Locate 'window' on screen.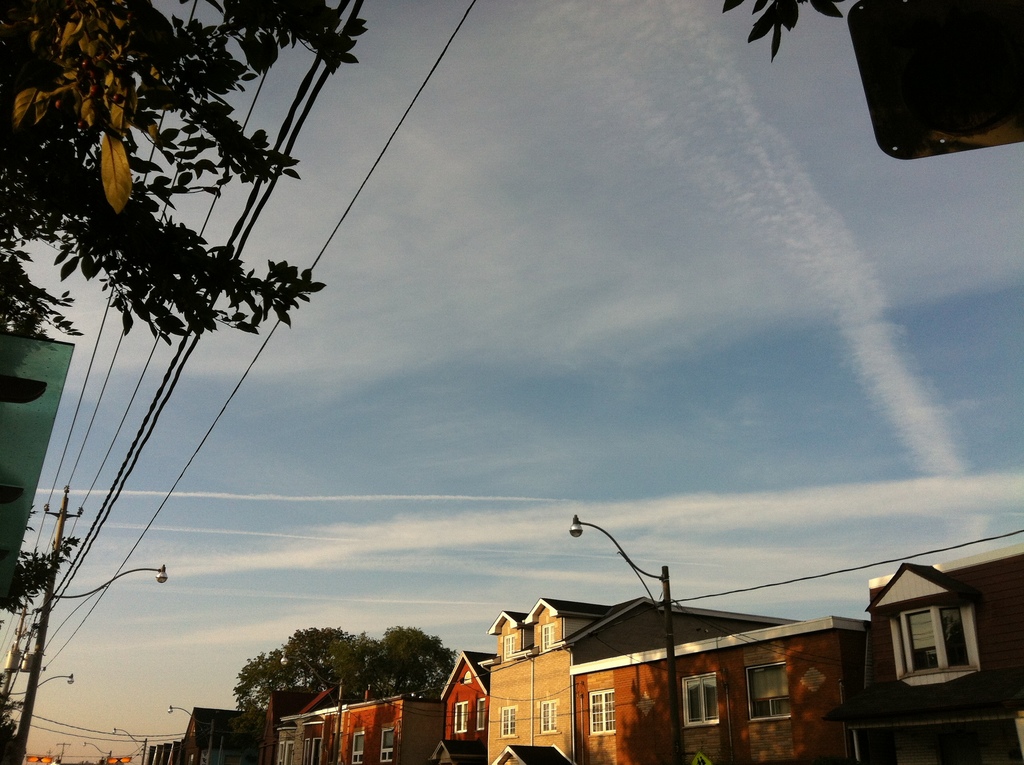
On screen at x1=501, y1=705, x2=517, y2=740.
